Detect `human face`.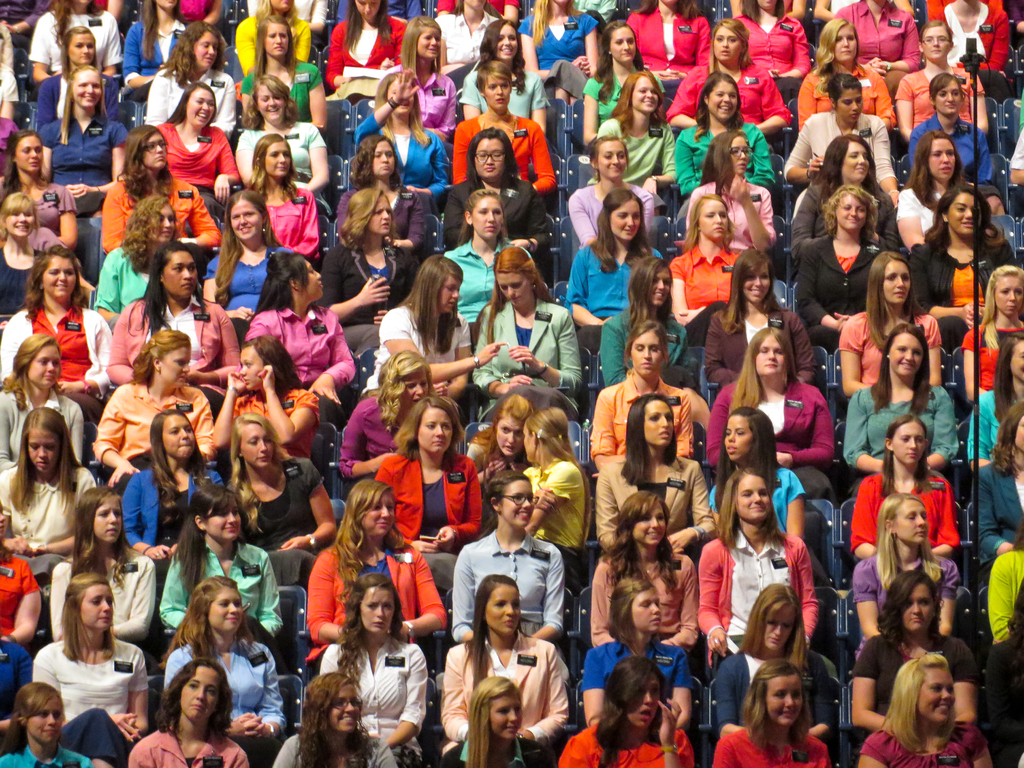
Detected at locate(735, 137, 751, 180).
